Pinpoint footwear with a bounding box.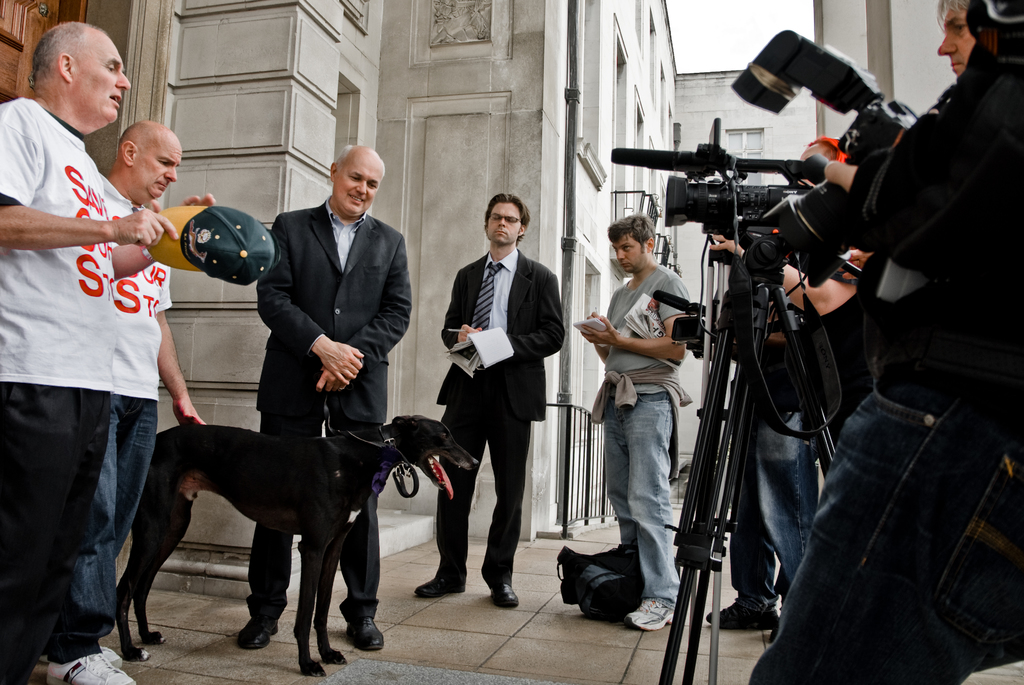
<bbox>706, 599, 780, 634</bbox>.
